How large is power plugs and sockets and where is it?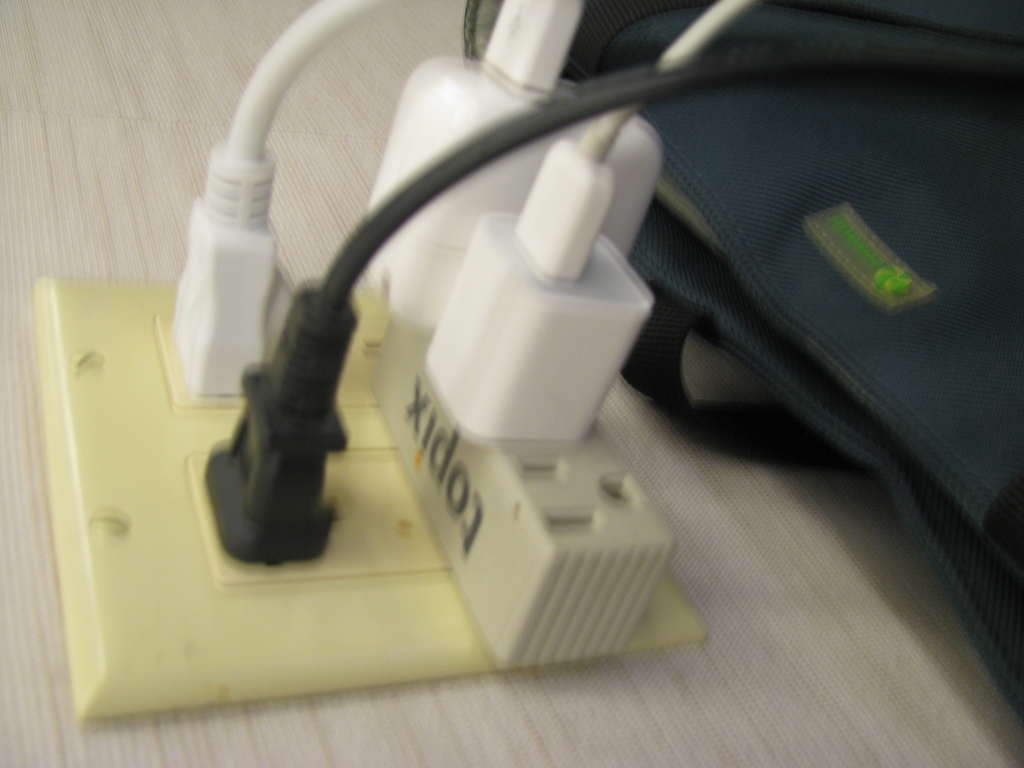
Bounding box: <box>389,308,682,666</box>.
